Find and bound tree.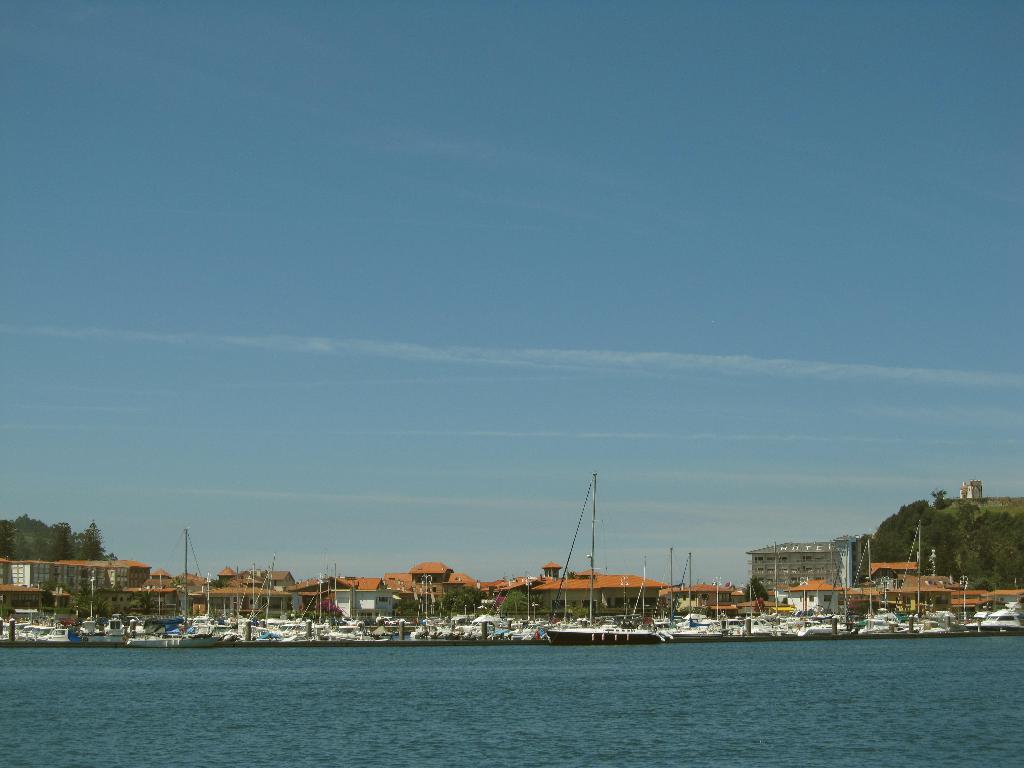
Bound: BBox(173, 576, 182, 609).
